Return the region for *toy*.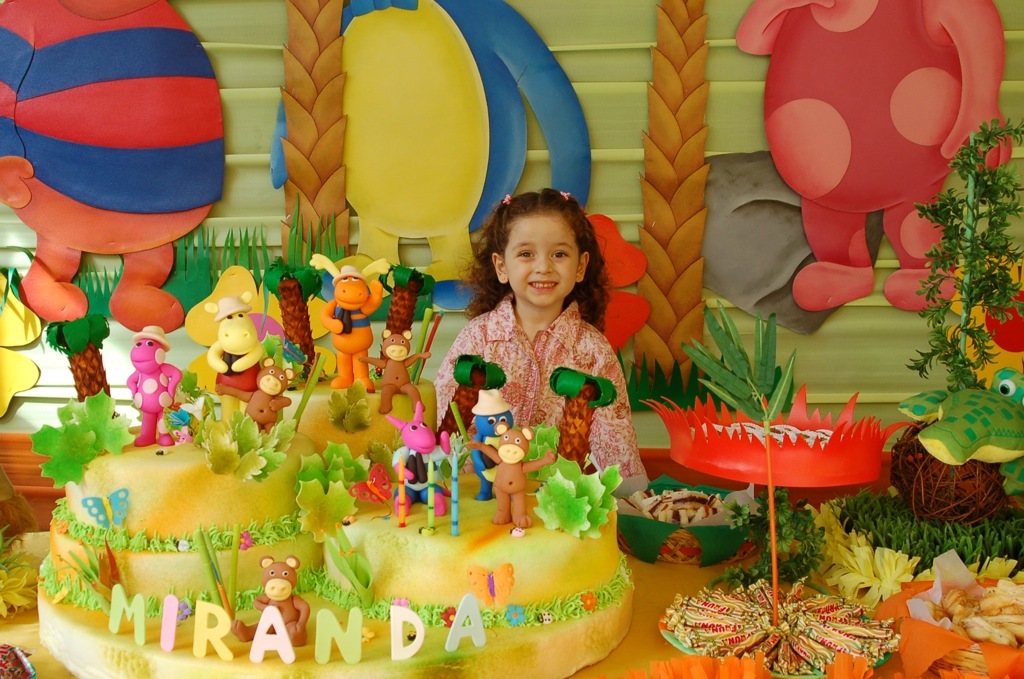
{"x1": 452, "y1": 379, "x2": 523, "y2": 510}.
